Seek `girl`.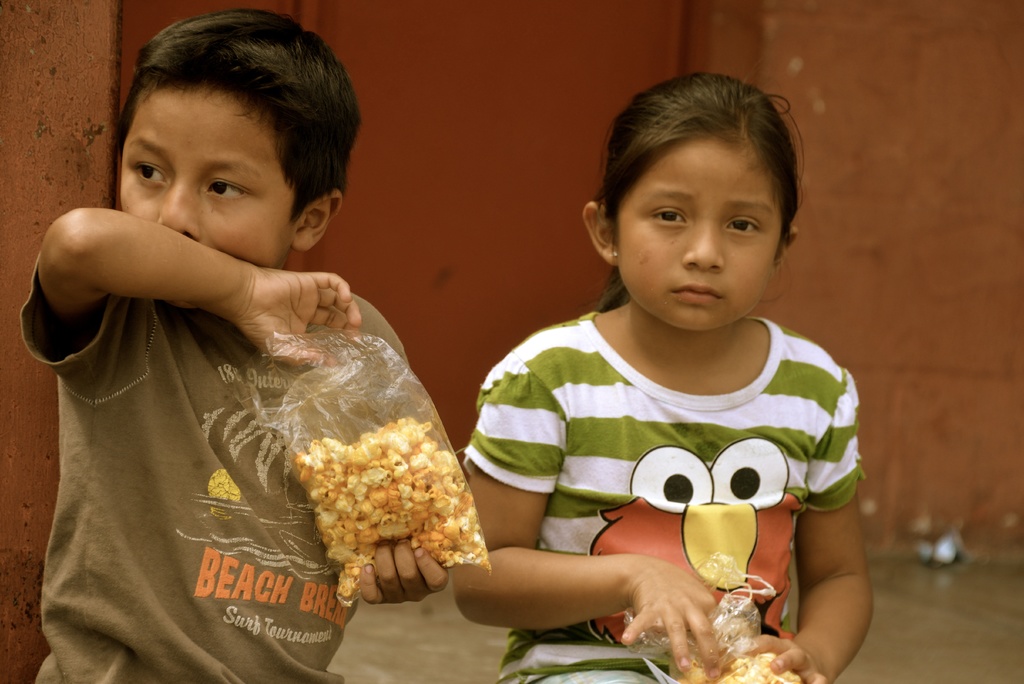
[x1=449, y1=69, x2=868, y2=683].
